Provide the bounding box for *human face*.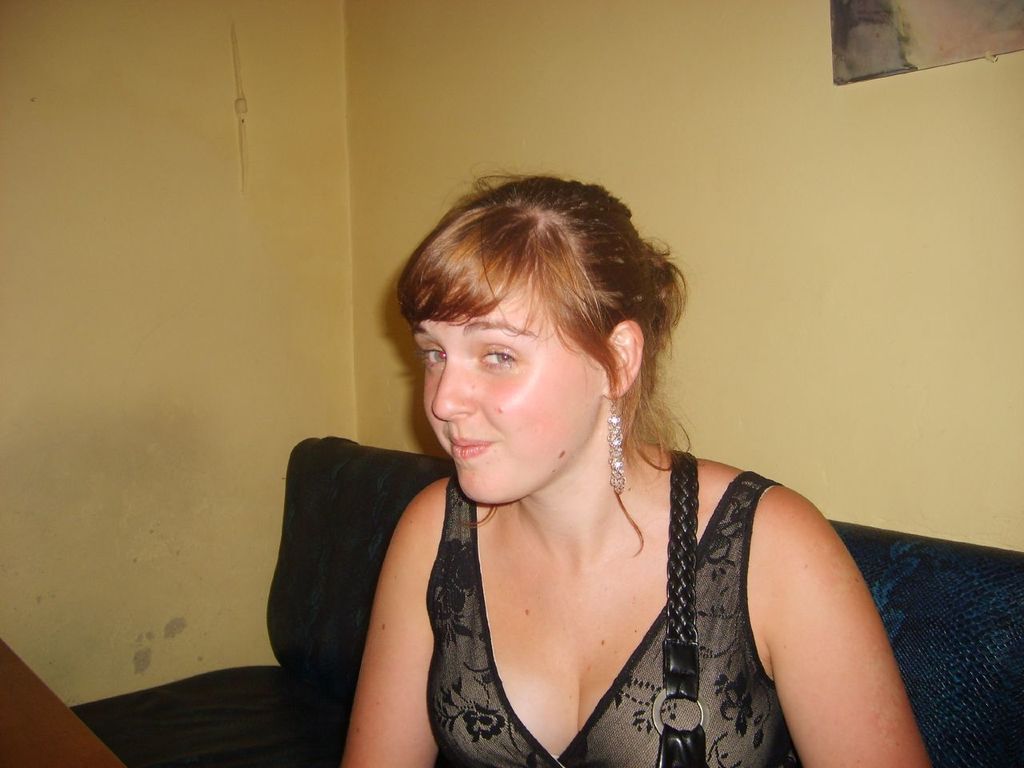
region(414, 274, 602, 506).
